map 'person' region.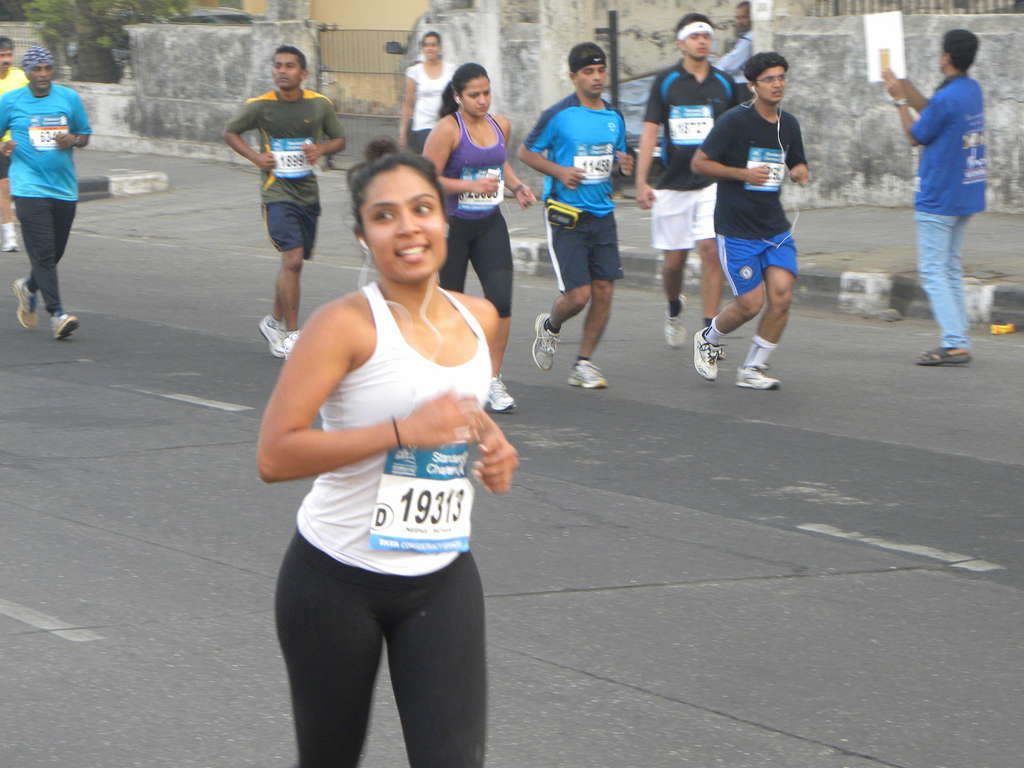
Mapped to bbox=(419, 64, 536, 413).
